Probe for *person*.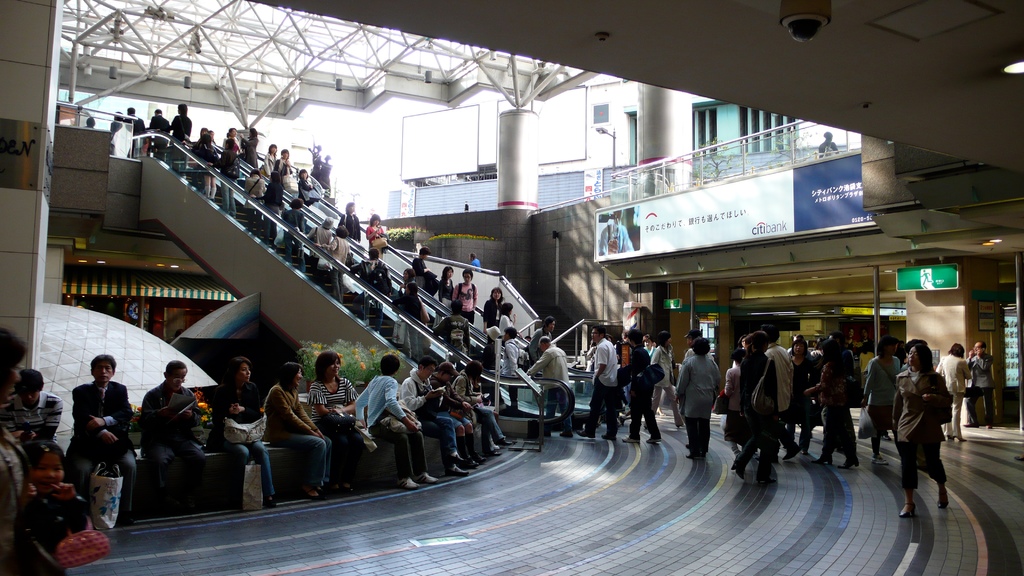
Probe result: [323,220,349,305].
